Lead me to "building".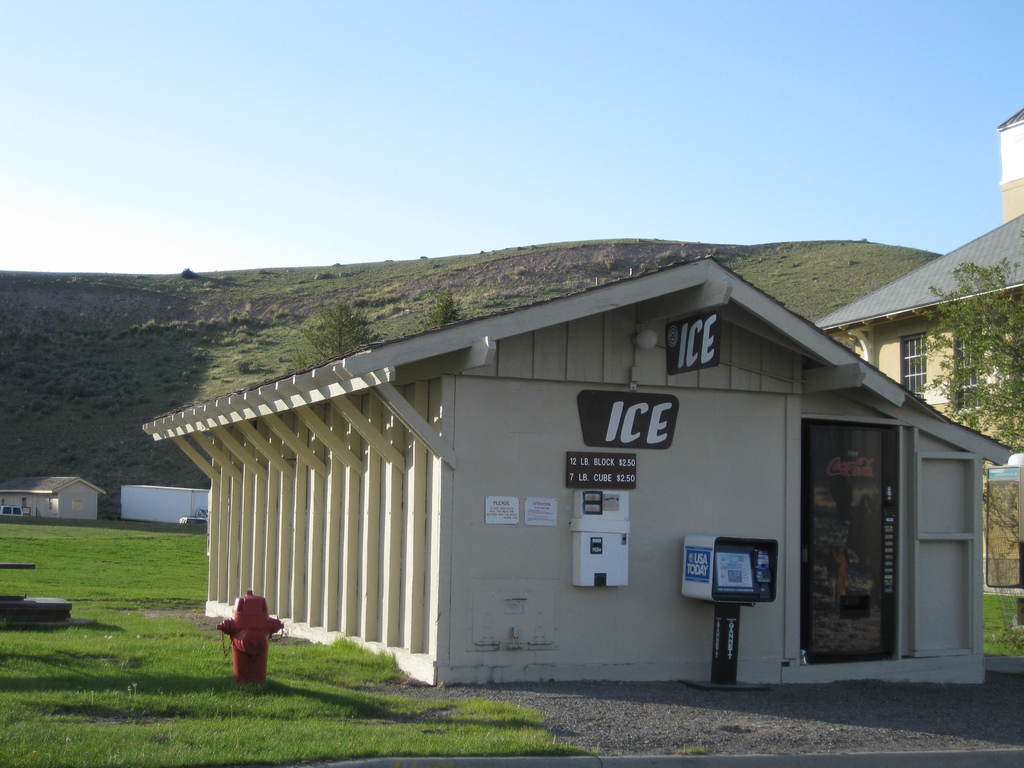
Lead to left=0, top=476, right=104, bottom=520.
